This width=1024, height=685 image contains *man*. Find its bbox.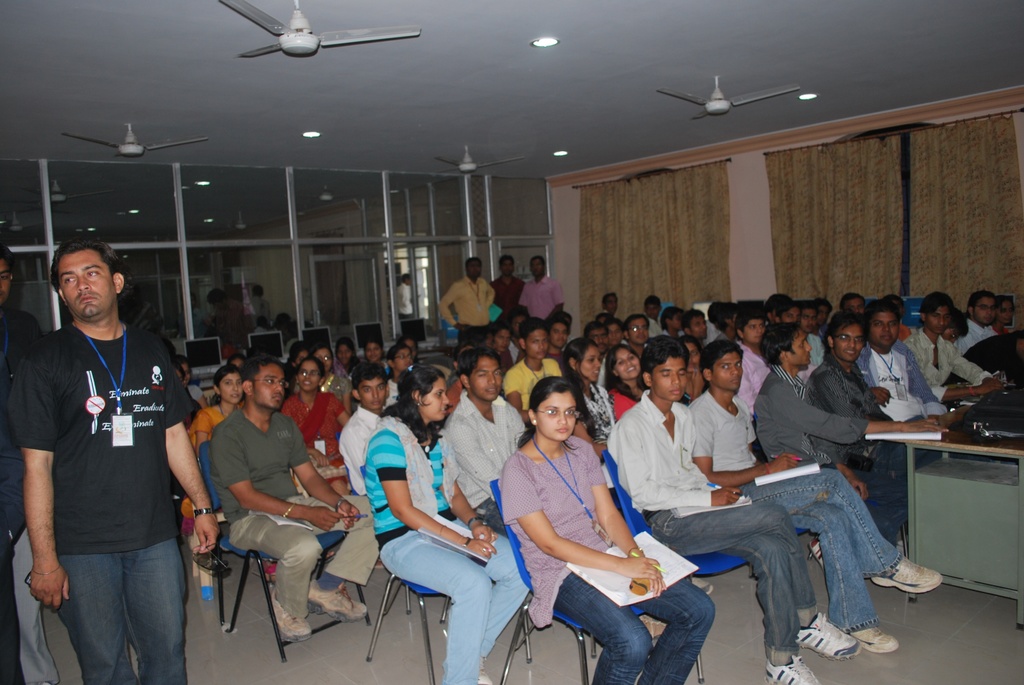
604:338:862:684.
